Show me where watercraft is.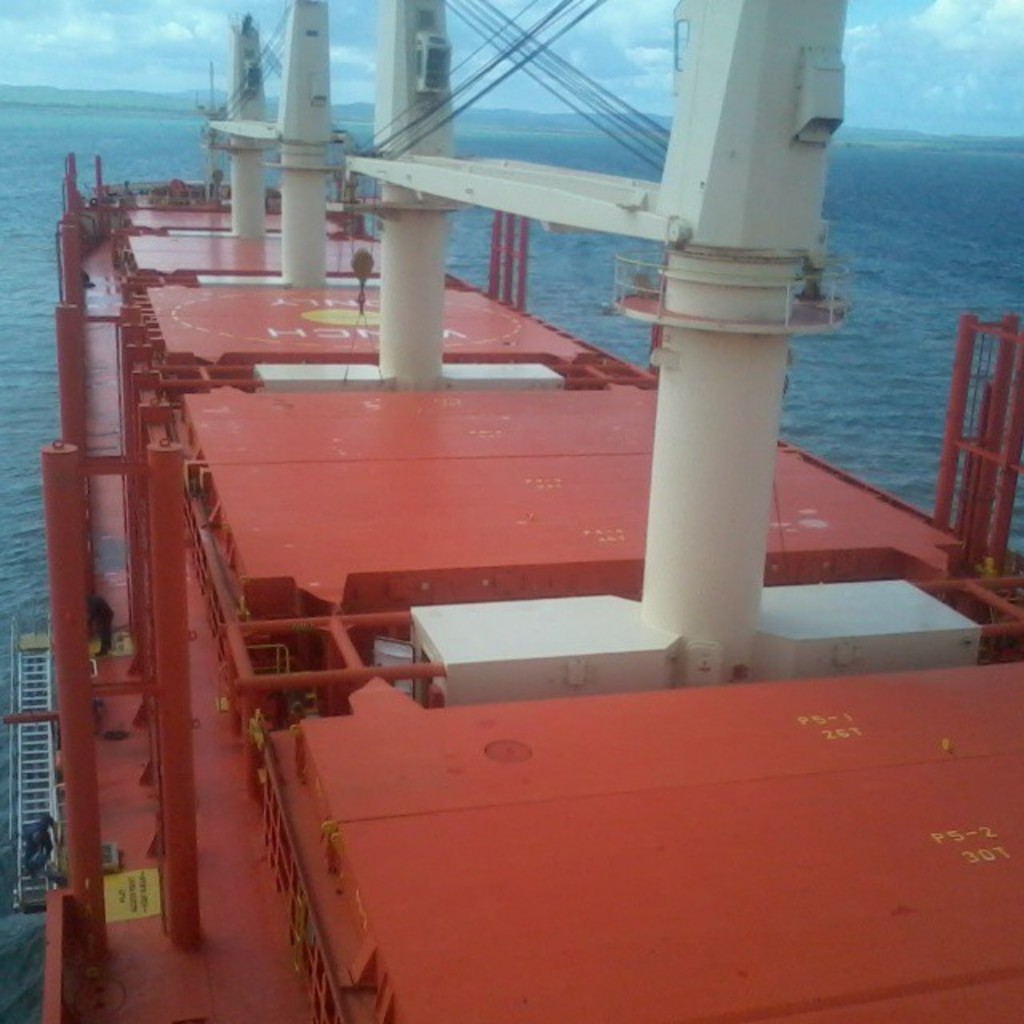
watercraft is at (13, 30, 1023, 912).
